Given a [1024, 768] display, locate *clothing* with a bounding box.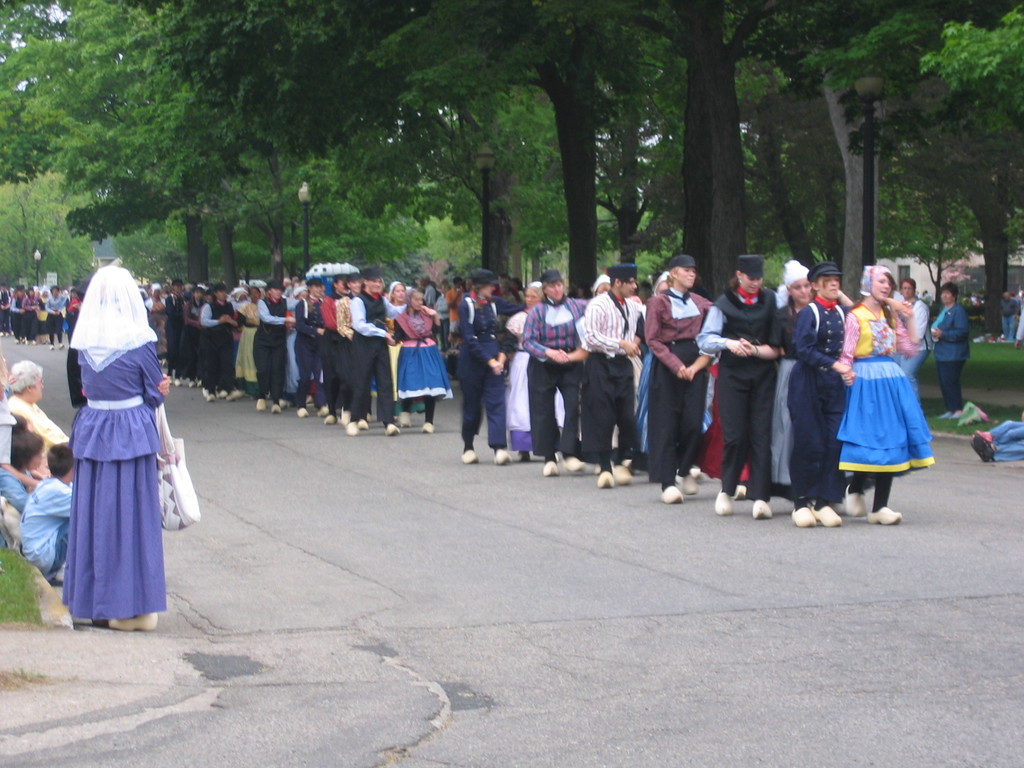
Located: [200,294,225,397].
